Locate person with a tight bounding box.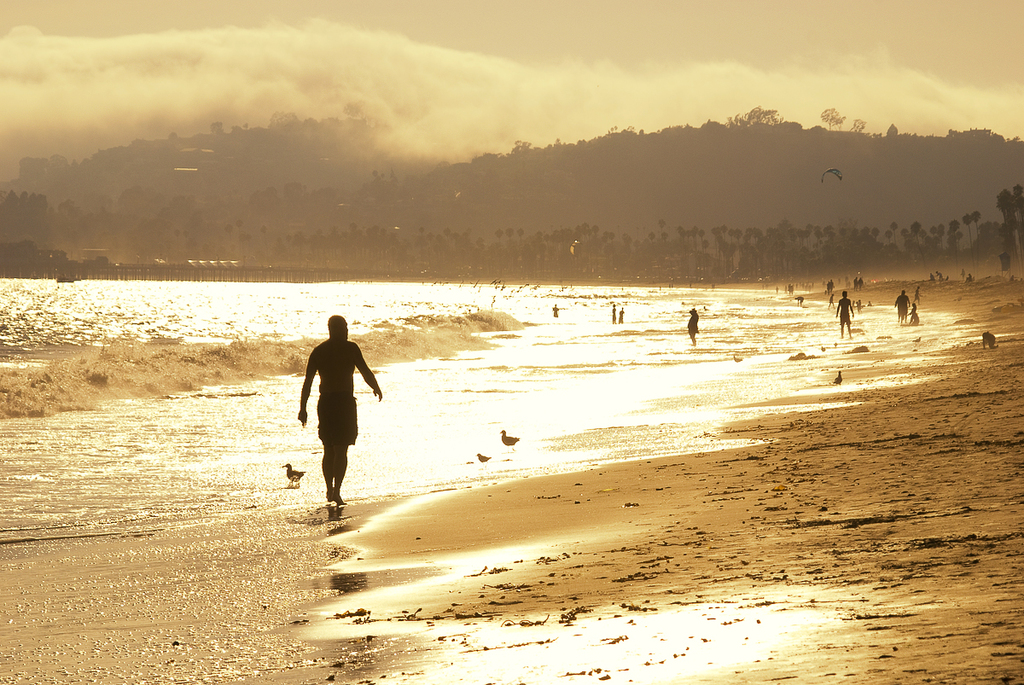
[609,301,615,323].
